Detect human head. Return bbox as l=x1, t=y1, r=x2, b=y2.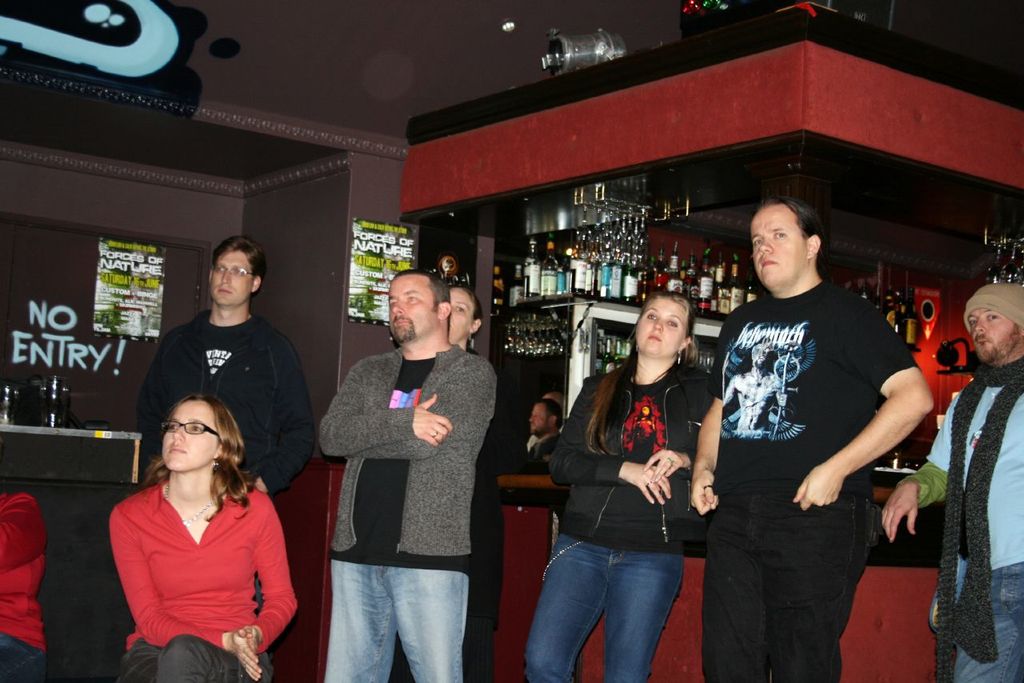
l=158, t=393, r=244, b=476.
